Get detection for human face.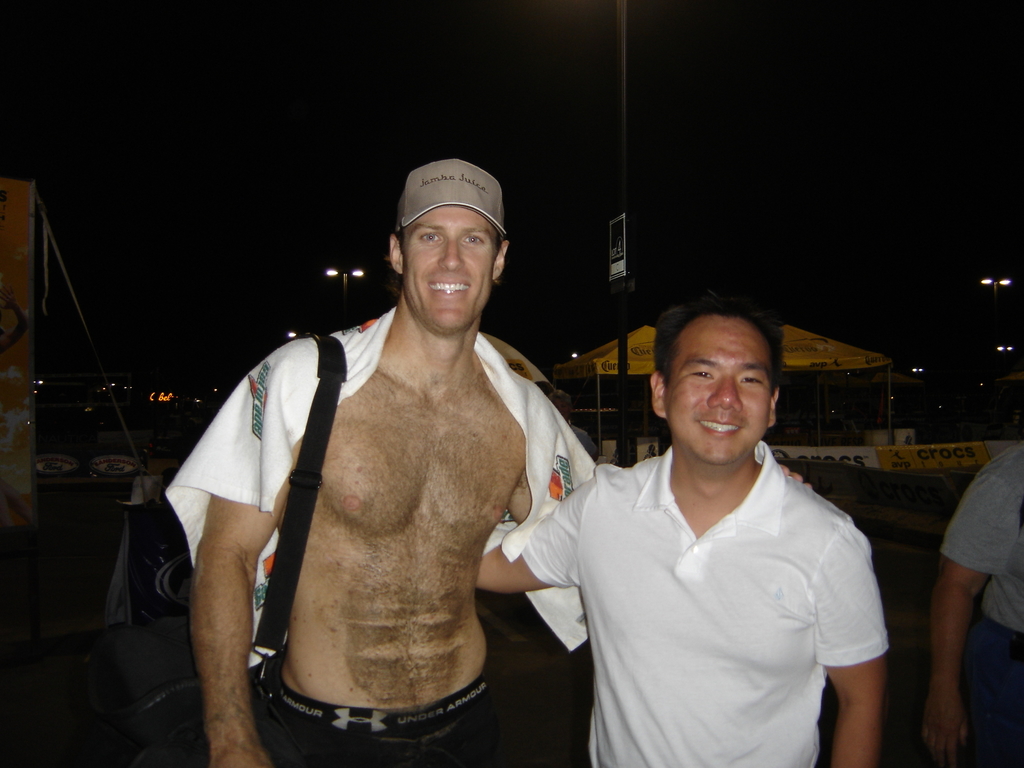
Detection: 402:204:493:328.
